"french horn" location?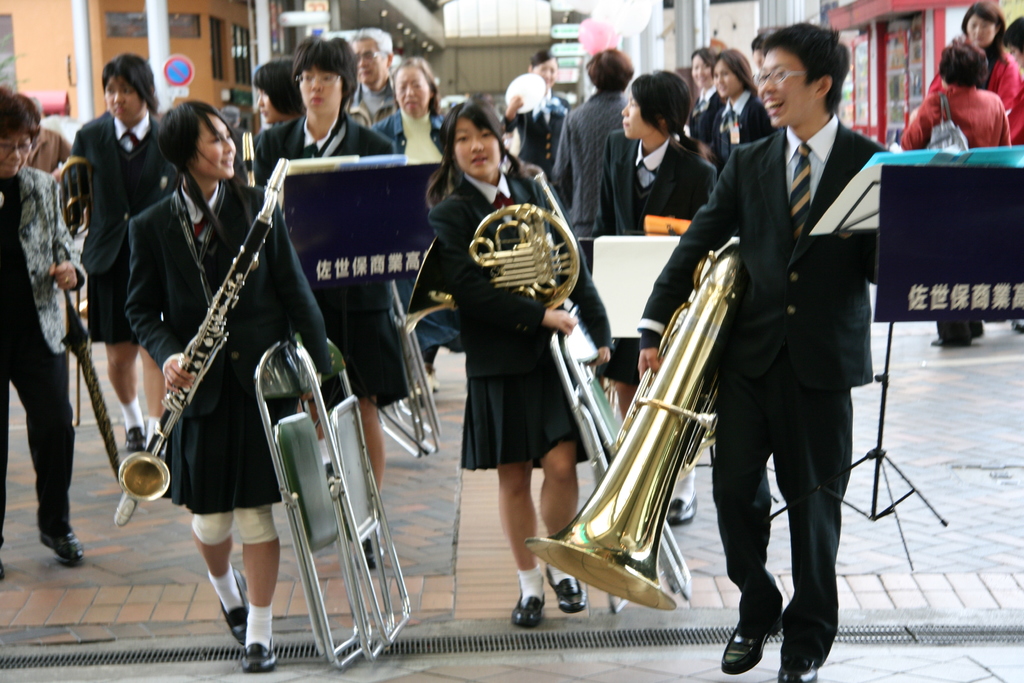
529,233,751,613
